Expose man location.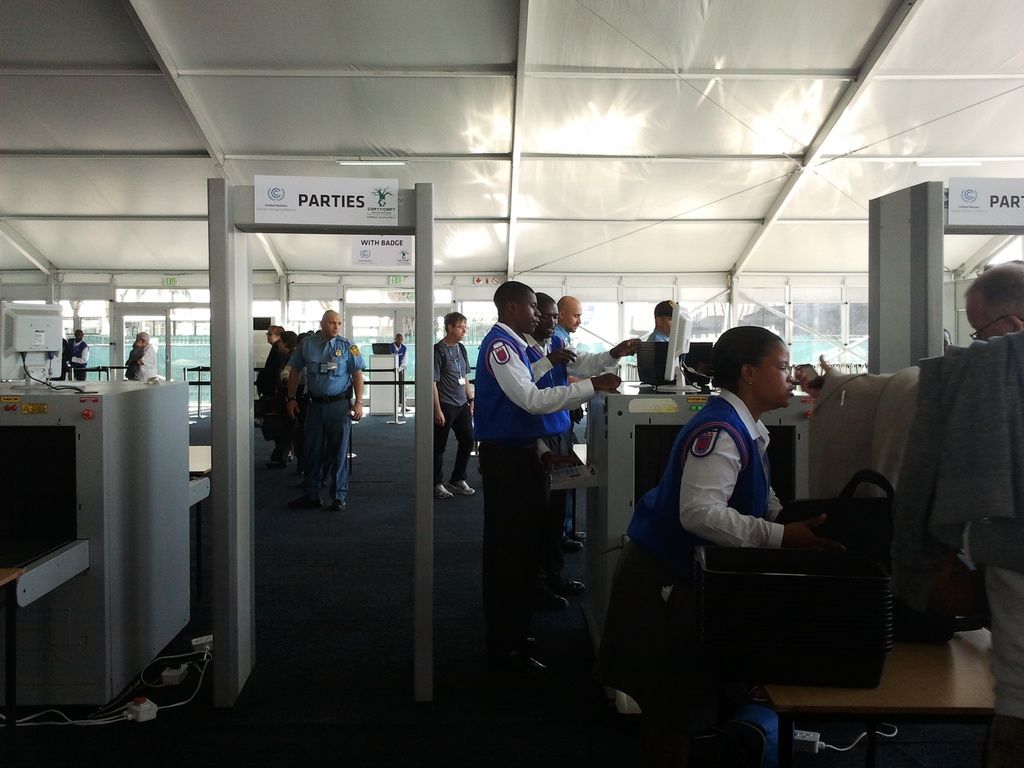
Exposed at region(284, 310, 366, 512).
